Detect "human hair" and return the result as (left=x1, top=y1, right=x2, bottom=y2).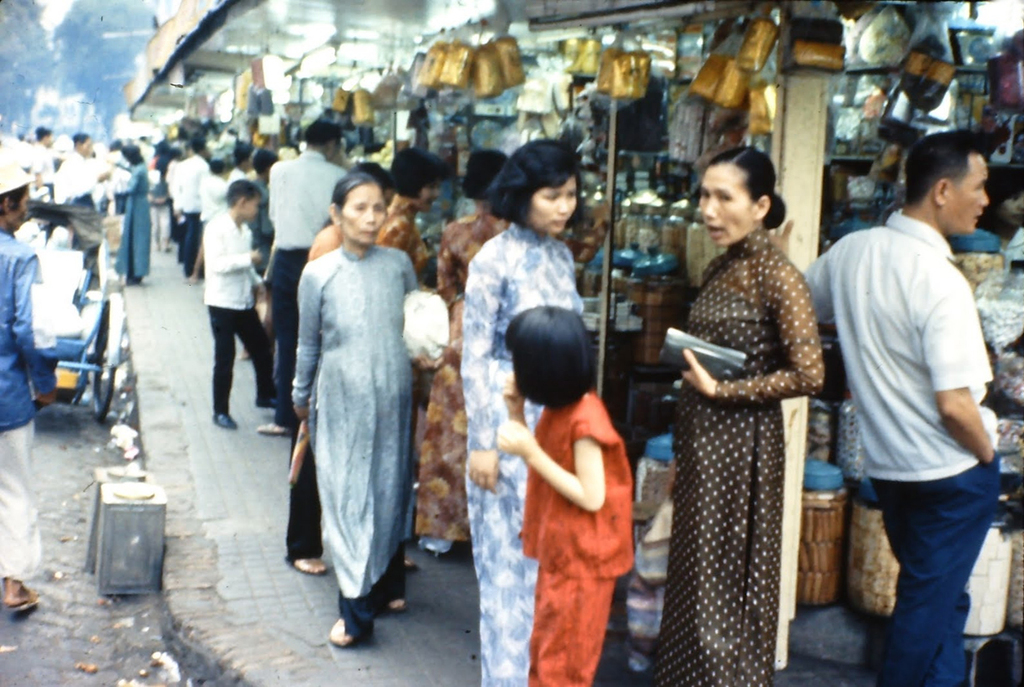
(left=503, top=321, right=594, bottom=421).
